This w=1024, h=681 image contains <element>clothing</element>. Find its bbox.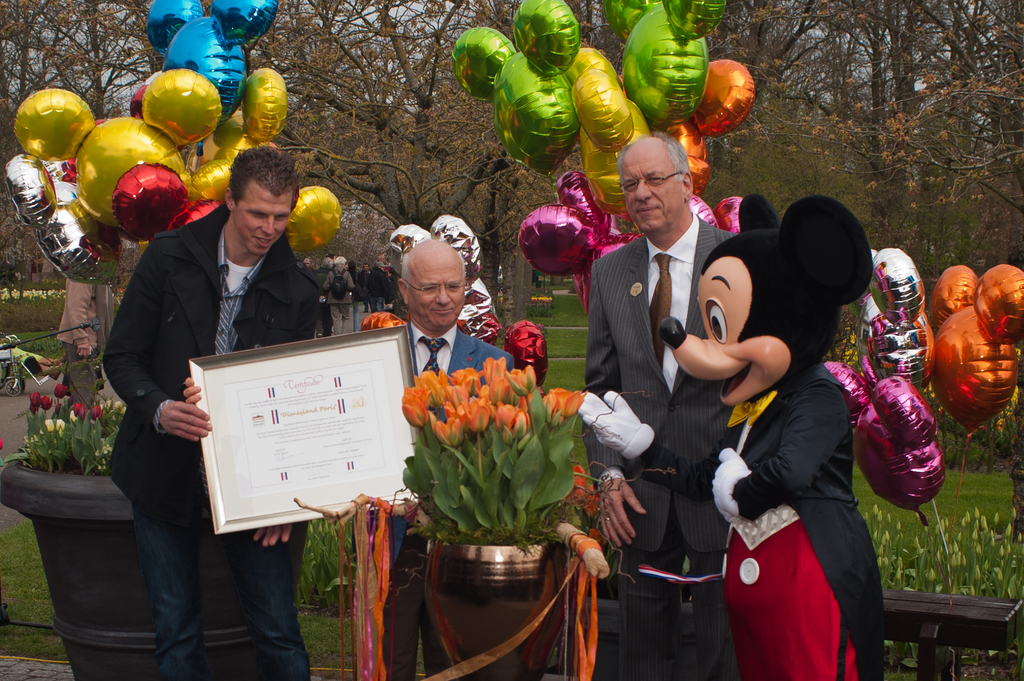
[583, 218, 740, 680].
